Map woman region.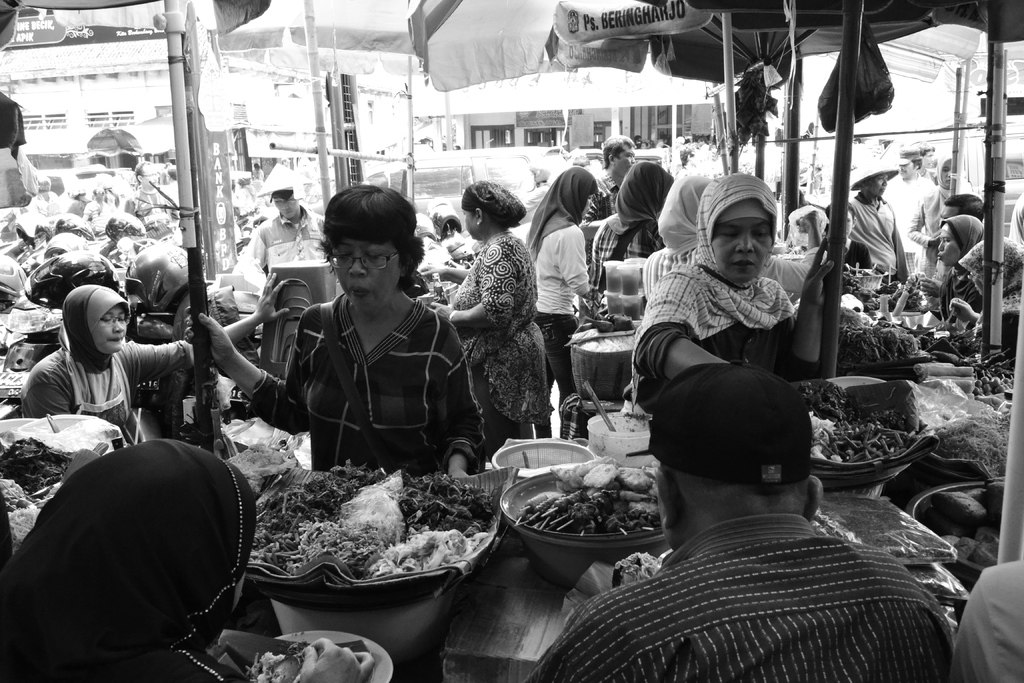
Mapped to [102, 183, 122, 208].
